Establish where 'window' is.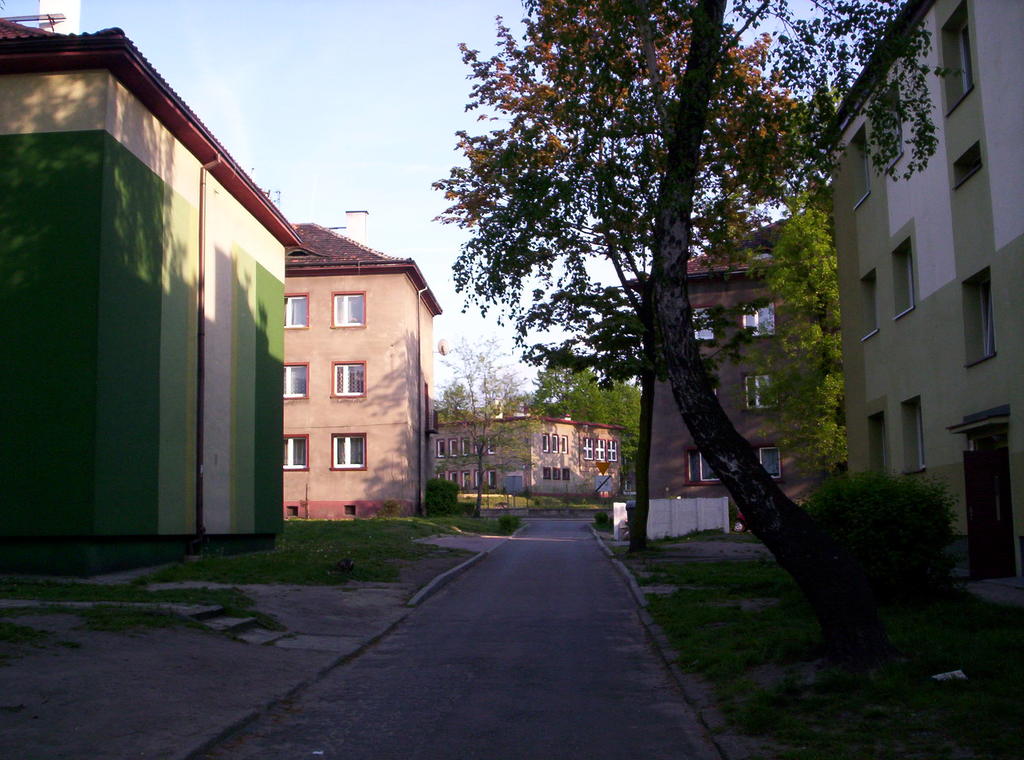
Established at 282 364 309 402.
